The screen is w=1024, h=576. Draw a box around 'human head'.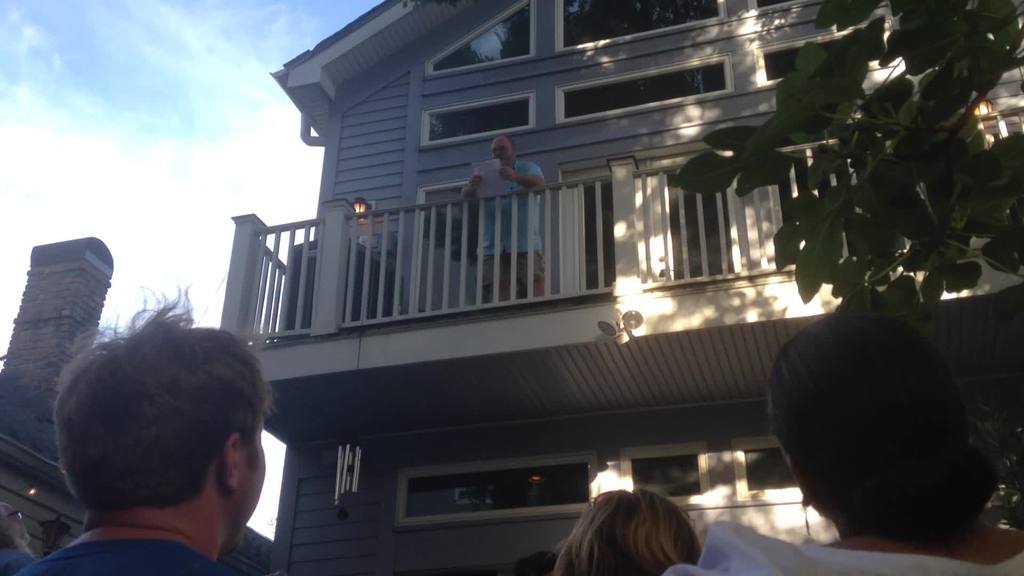
bbox=[547, 487, 704, 575].
